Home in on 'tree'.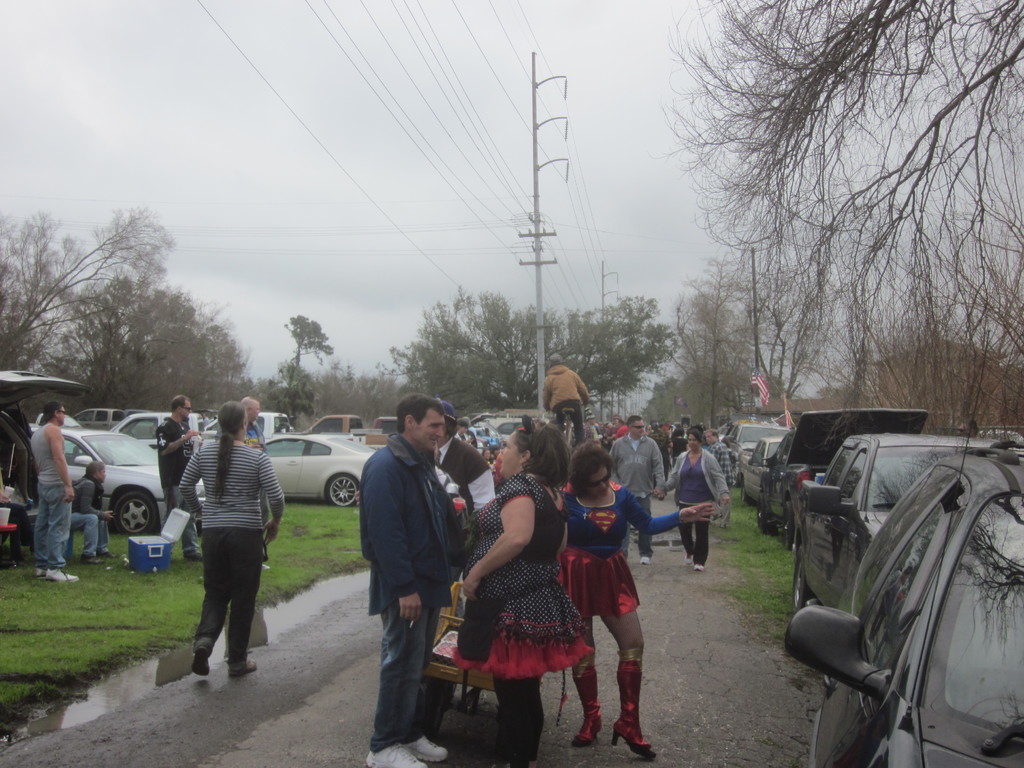
Homed in at {"x1": 530, "y1": 287, "x2": 673, "y2": 410}.
